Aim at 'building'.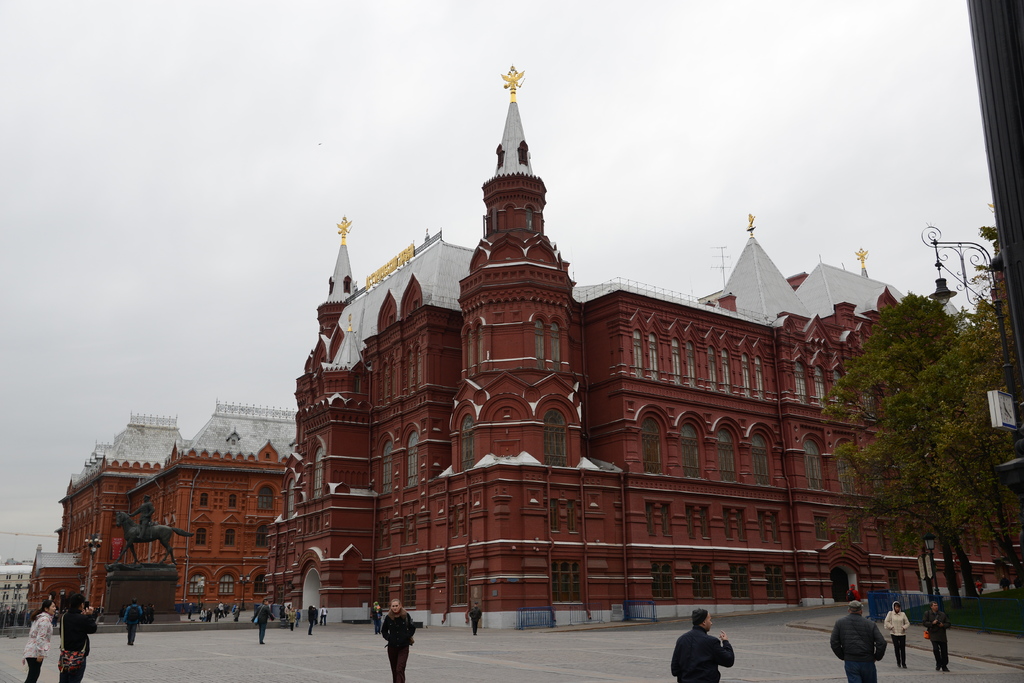
Aimed at bbox(25, 402, 297, 604).
